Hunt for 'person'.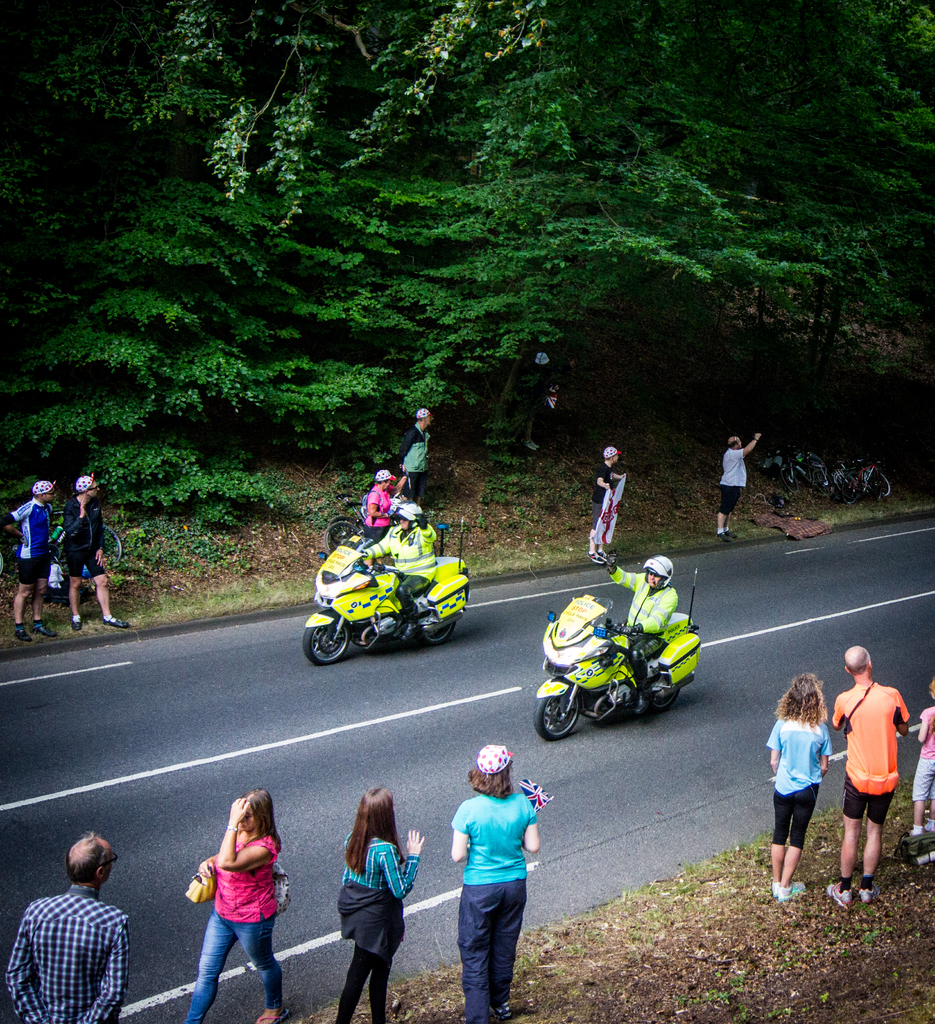
Hunted down at rect(1, 827, 134, 1023).
